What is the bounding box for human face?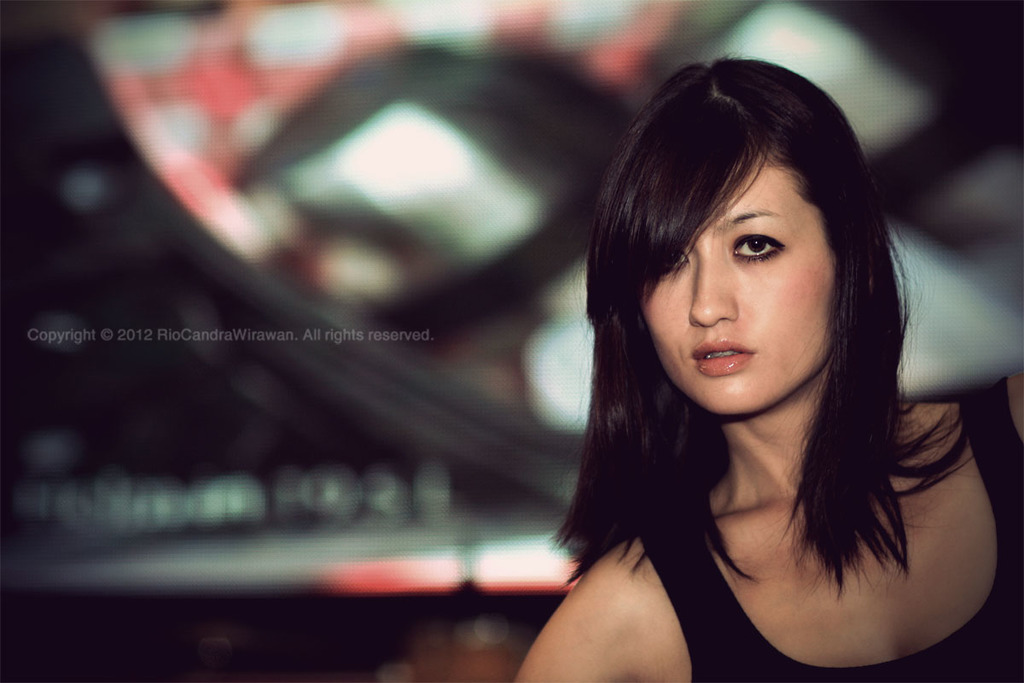
box=[644, 166, 835, 408].
